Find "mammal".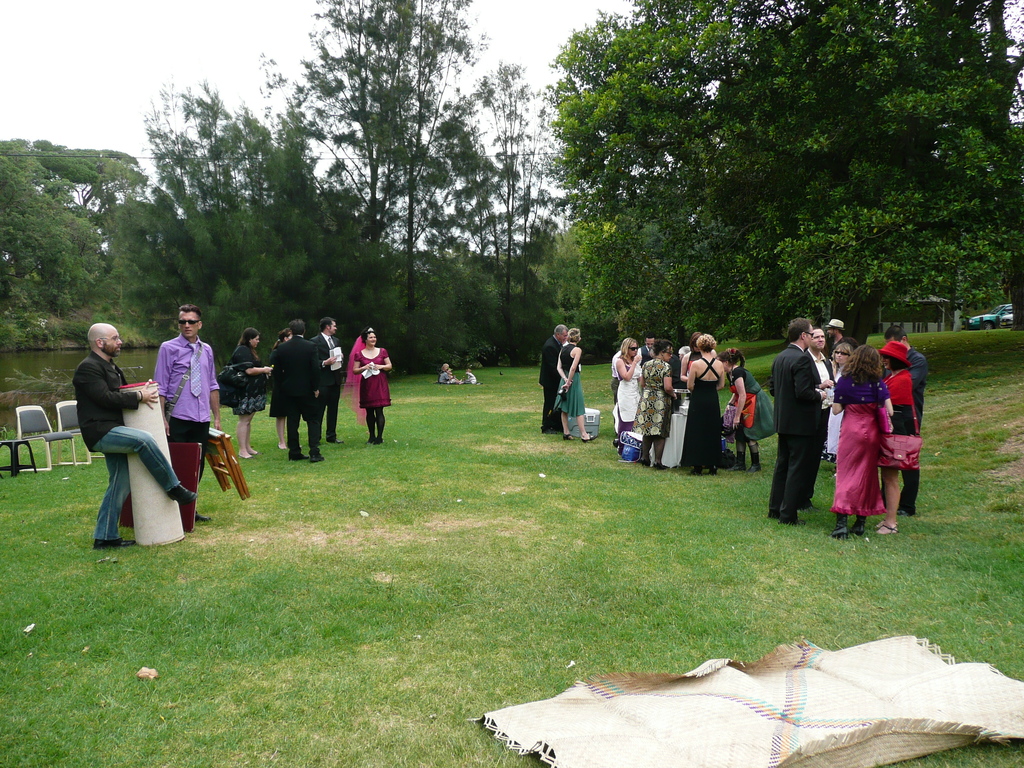
<bbox>538, 323, 564, 434</bbox>.
